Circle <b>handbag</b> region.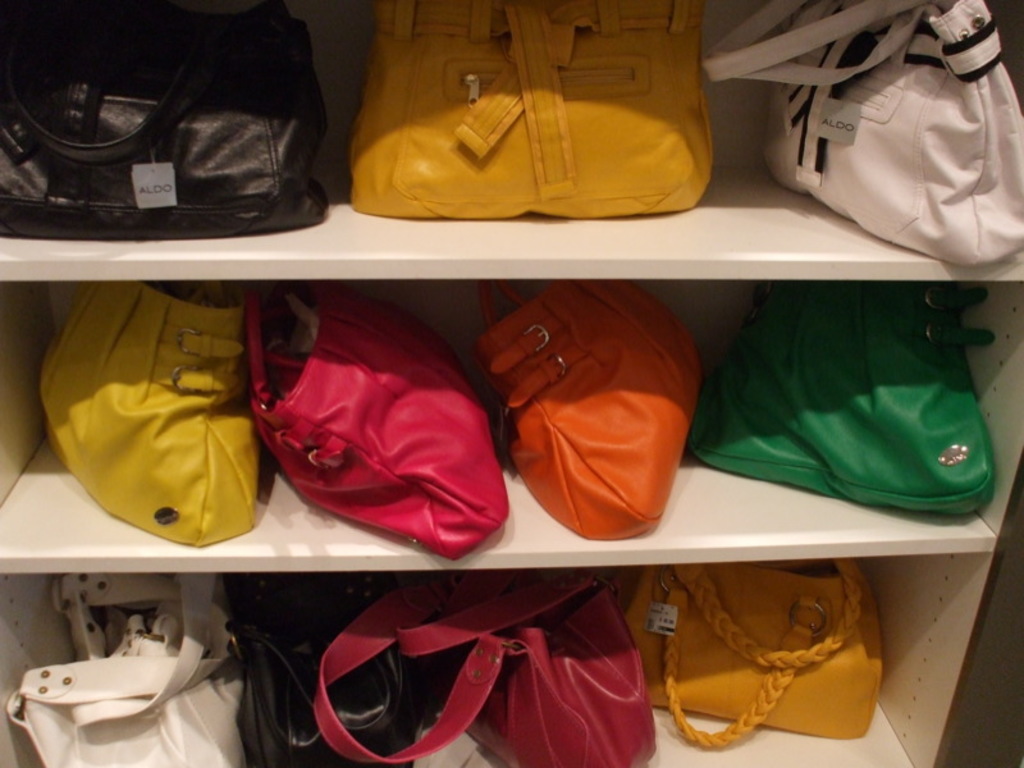
Region: rect(687, 278, 997, 515).
